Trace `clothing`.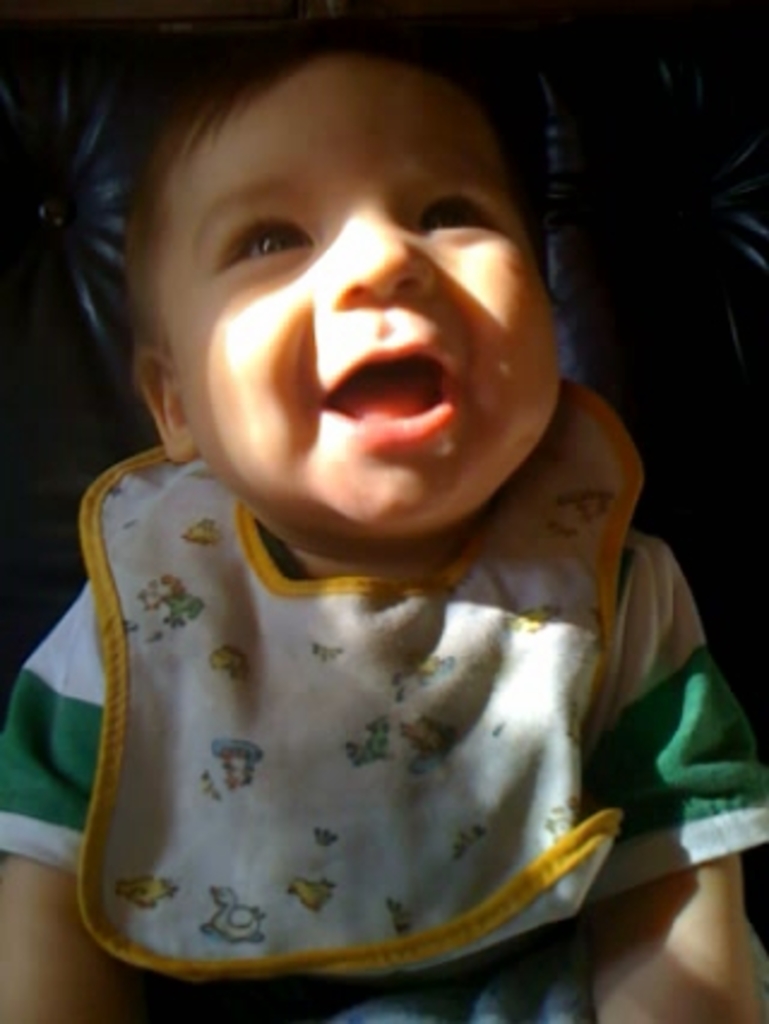
Traced to left=41, top=450, right=690, bottom=930.
